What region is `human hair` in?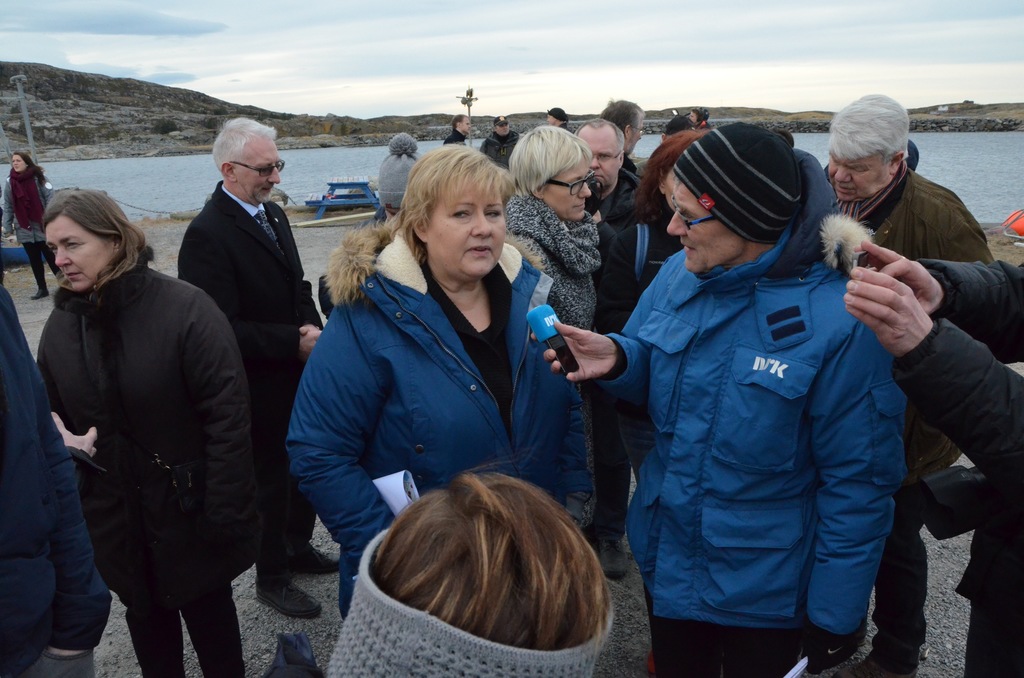
(left=334, top=477, right=617, bottom=670).
